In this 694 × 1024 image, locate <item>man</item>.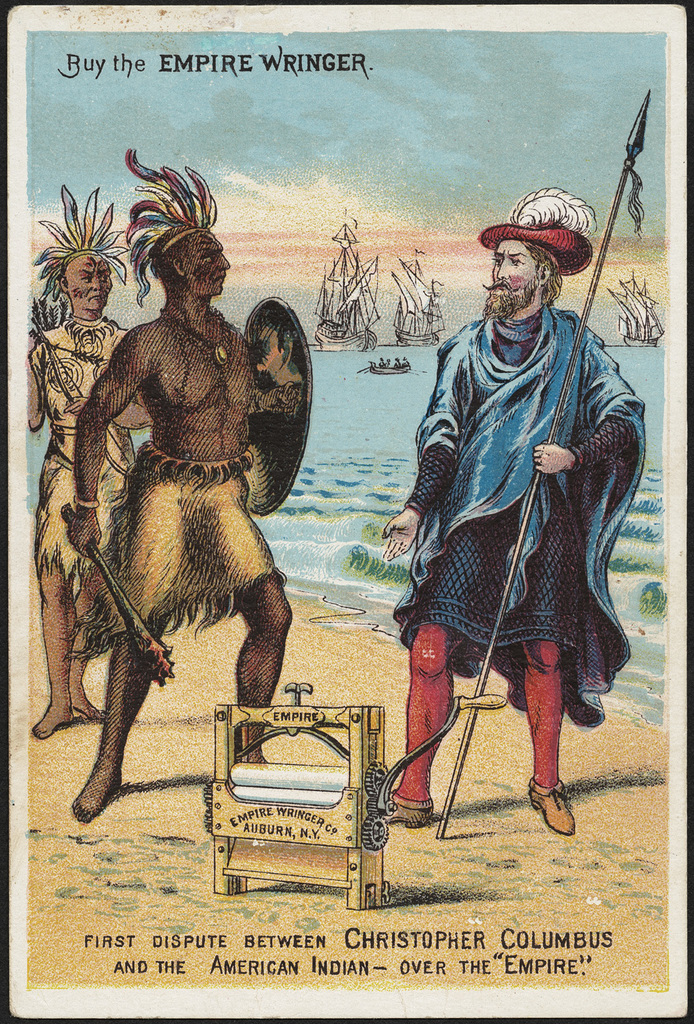
Bounding box: locate(69, 143, 294, 825).
